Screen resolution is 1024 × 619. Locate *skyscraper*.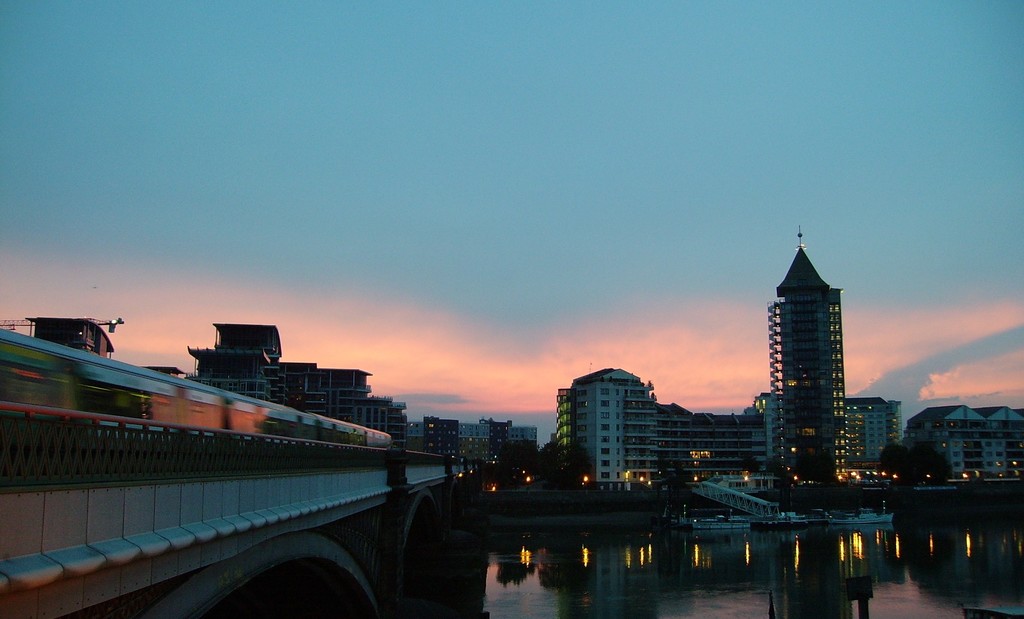
region(763, 221, 845, 474).
